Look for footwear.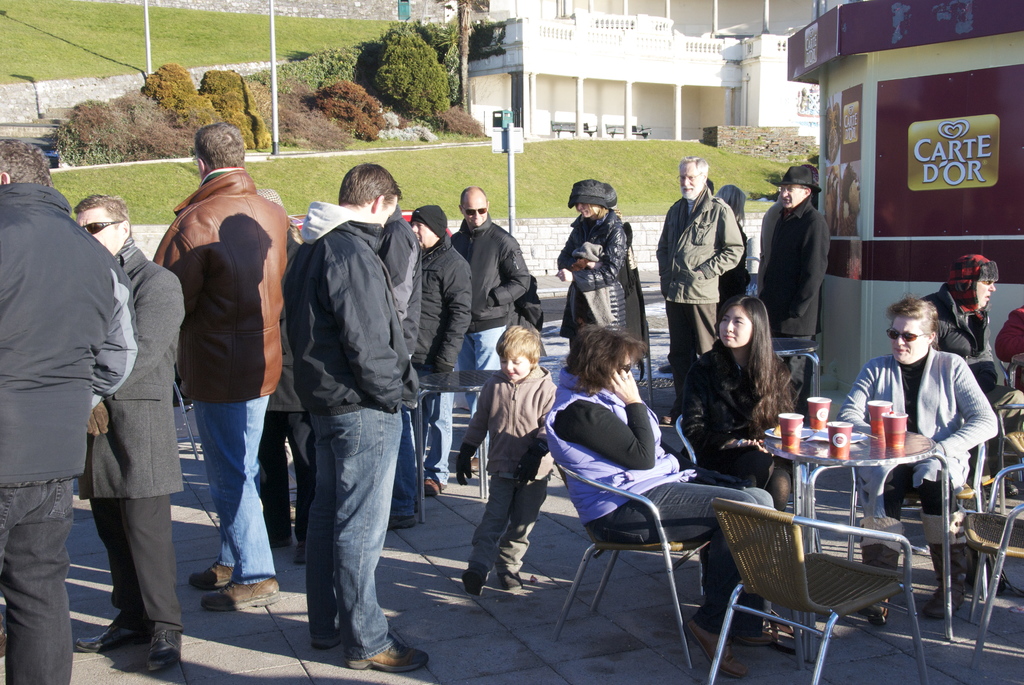
Found: (left=471, top=456, right=481, bottom=473).
